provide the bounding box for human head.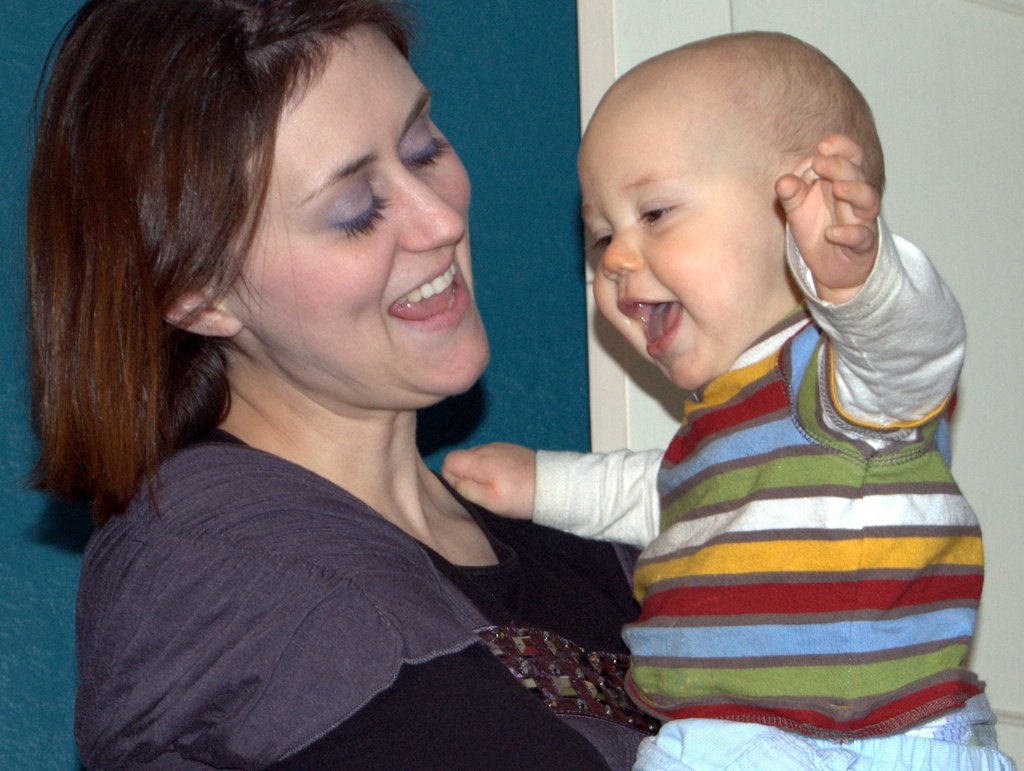
<box>576,38,880,368</box>.
